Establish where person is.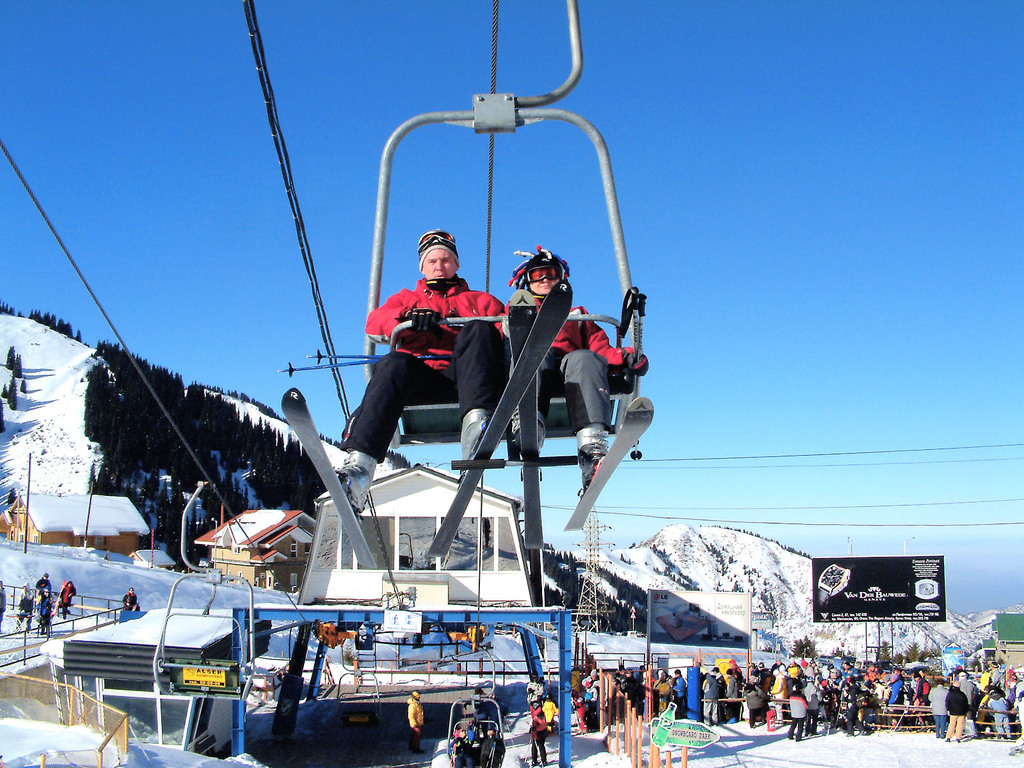
Established at <region>506, 245, 648, 491</region>.
